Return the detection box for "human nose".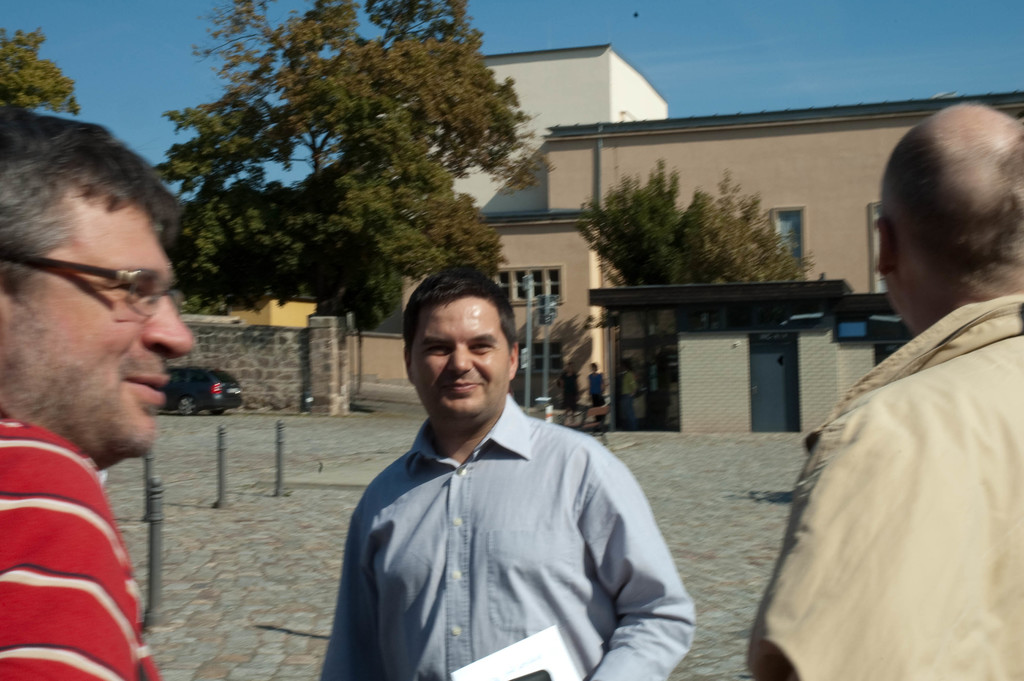
(left=138, top=298, right=194, bottom=358).
